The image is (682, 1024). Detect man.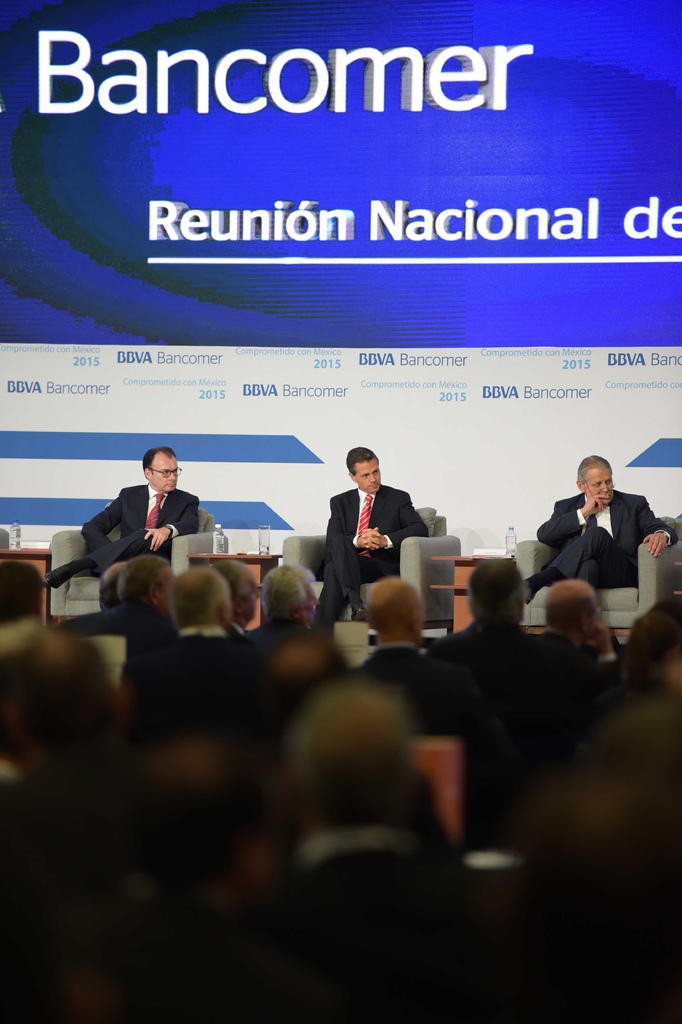
Detection: Rect(534, 453, 660, 627).
